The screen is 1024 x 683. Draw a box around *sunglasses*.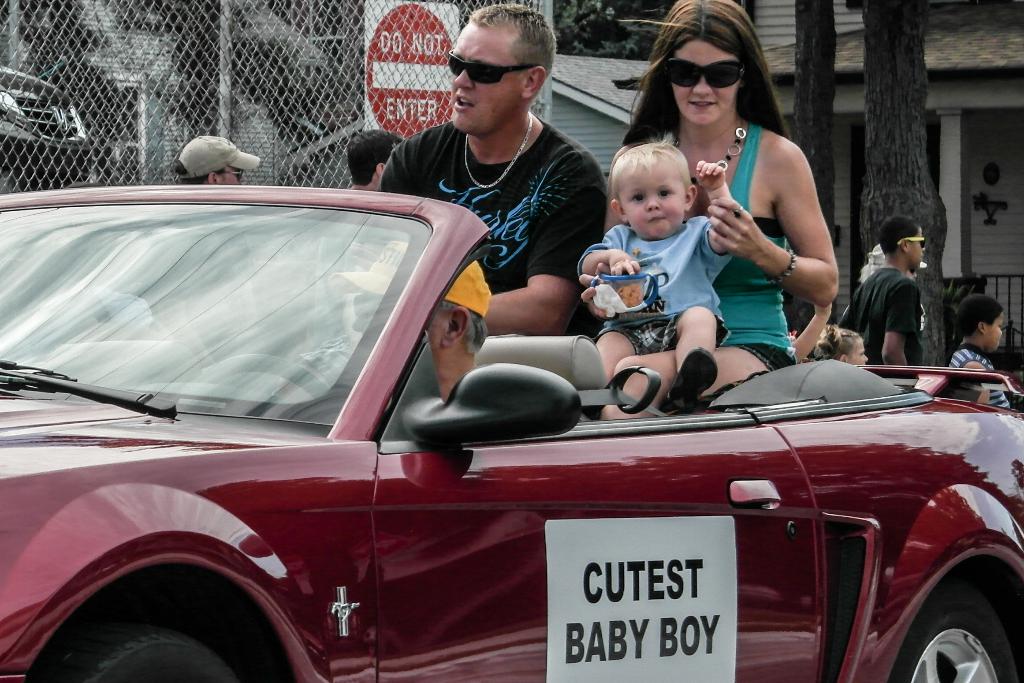
665, 55, 746, 93.
